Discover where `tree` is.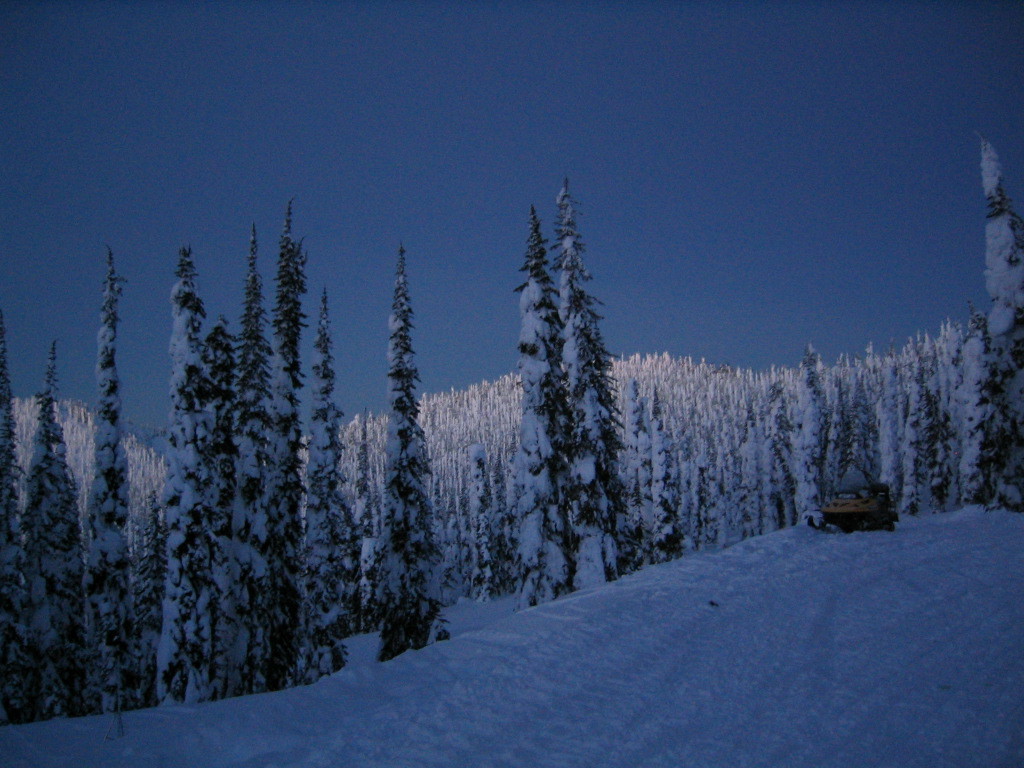
Discovered at box(380, 246, 454, 657).
